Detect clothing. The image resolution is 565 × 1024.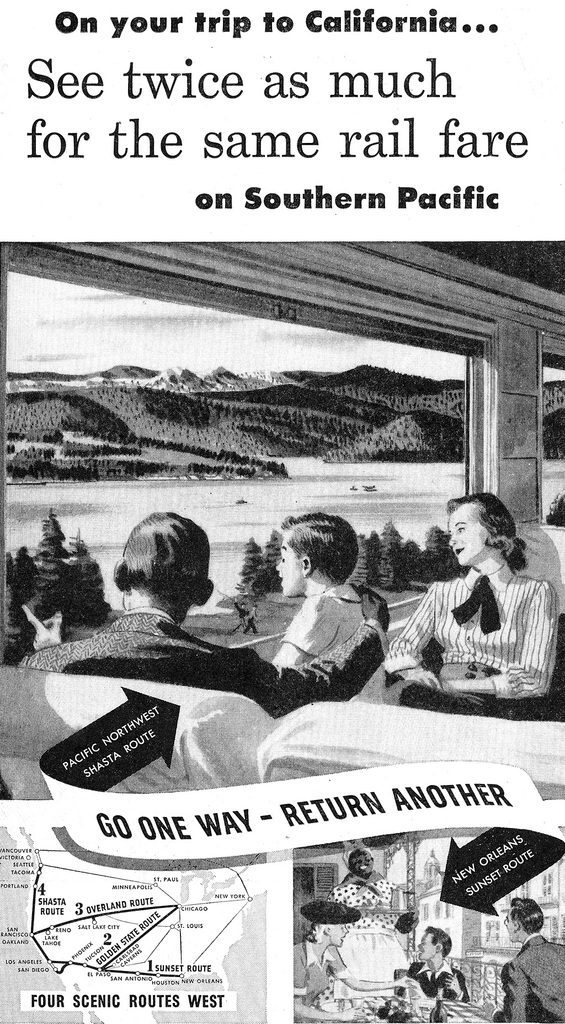
[left=0, top=599, right=388, bottom=723].
